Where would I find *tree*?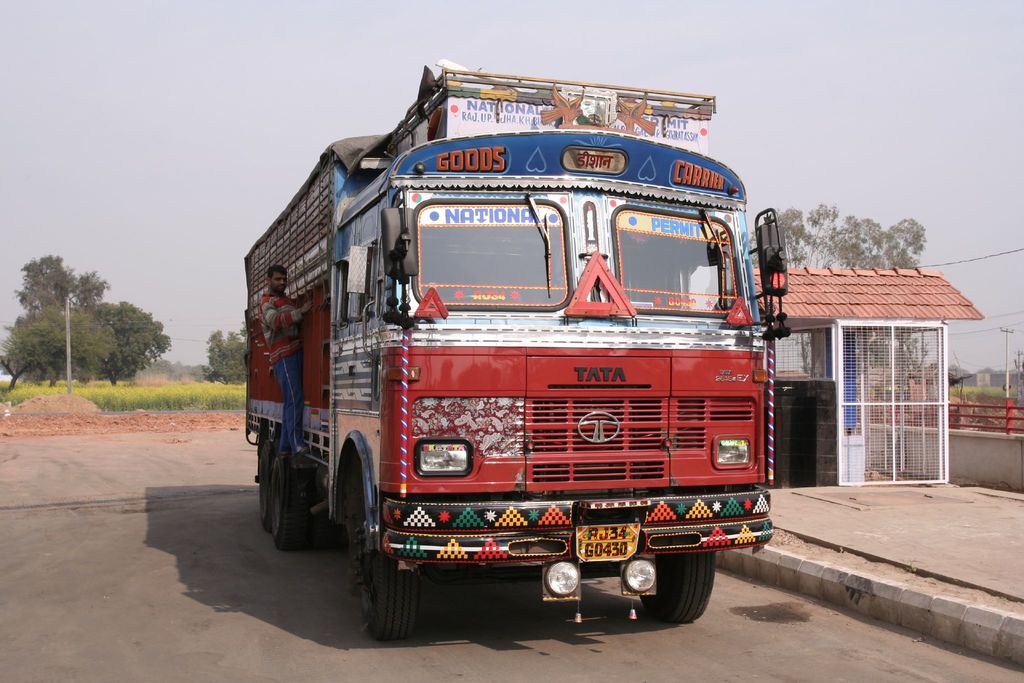
At locate(198, 322, 250, 386).
